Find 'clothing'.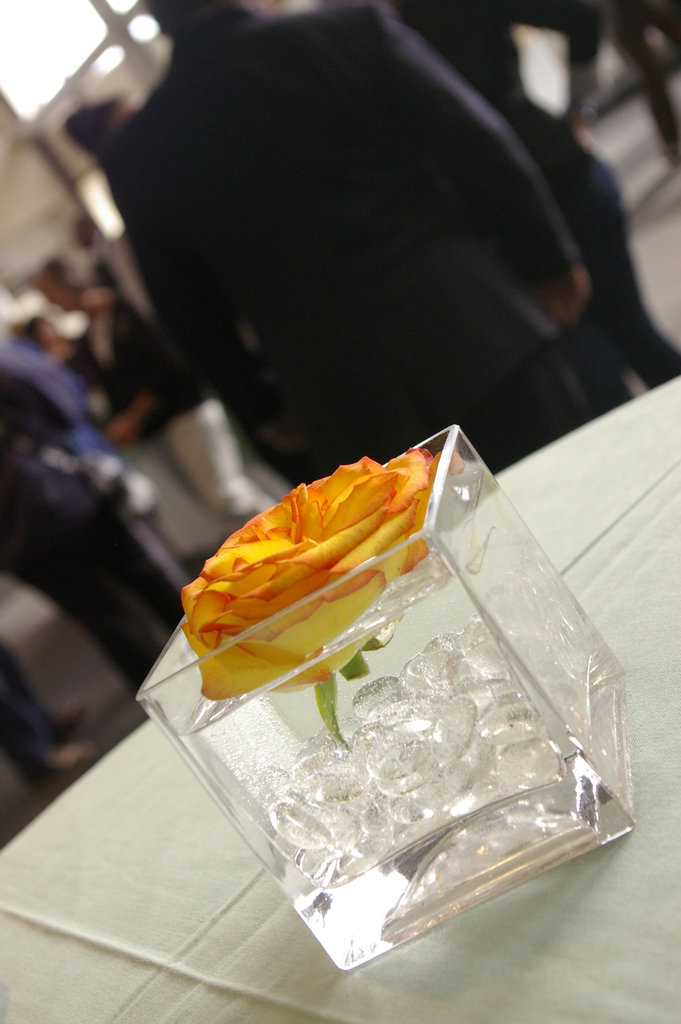
0, 342, 167, 705.
